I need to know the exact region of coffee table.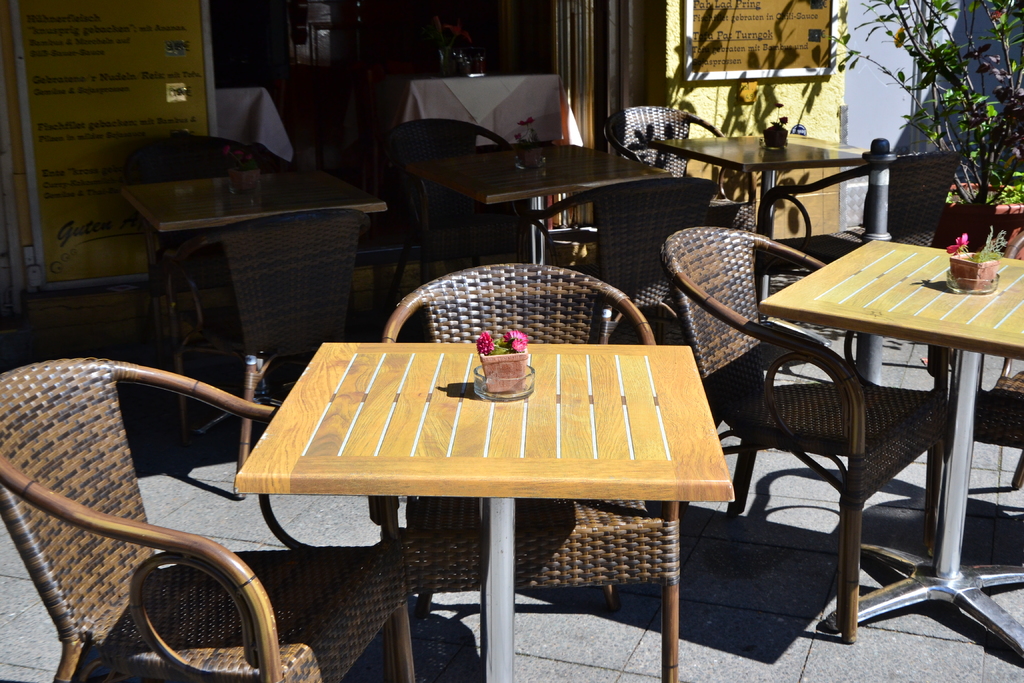
Region: crop(193, 288, 752, 675).
